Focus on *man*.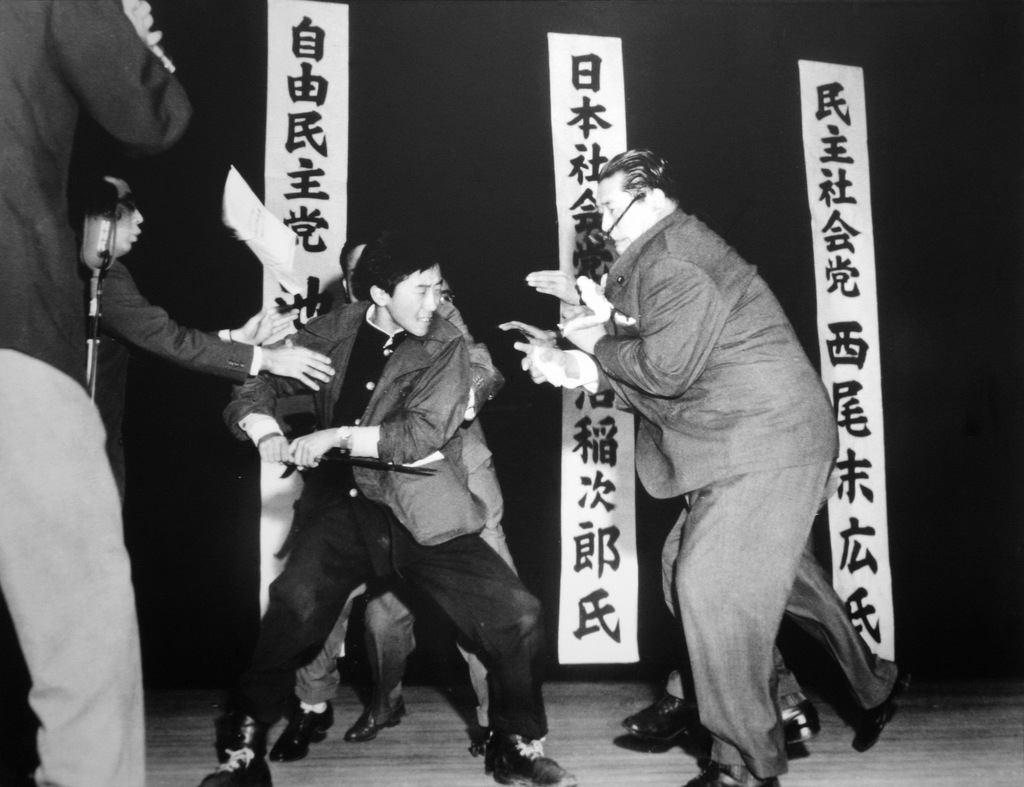
Focused at [200,234,576,785].
